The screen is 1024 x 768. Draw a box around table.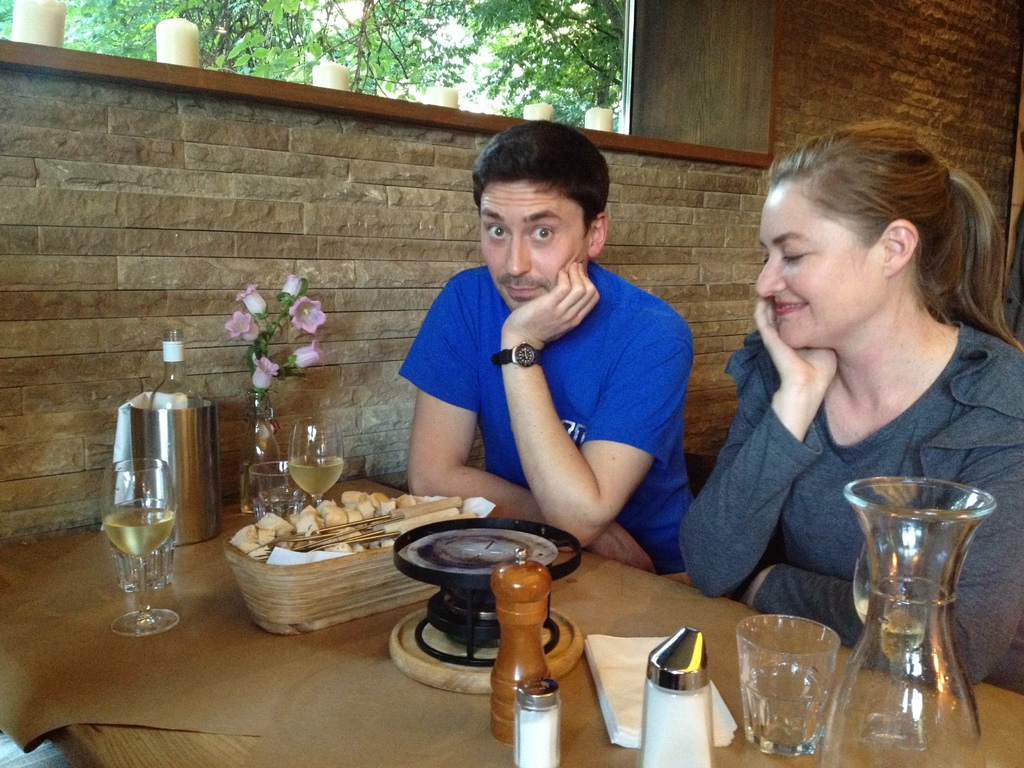
x1=0, y1=475, x2=1023, y2=767.
